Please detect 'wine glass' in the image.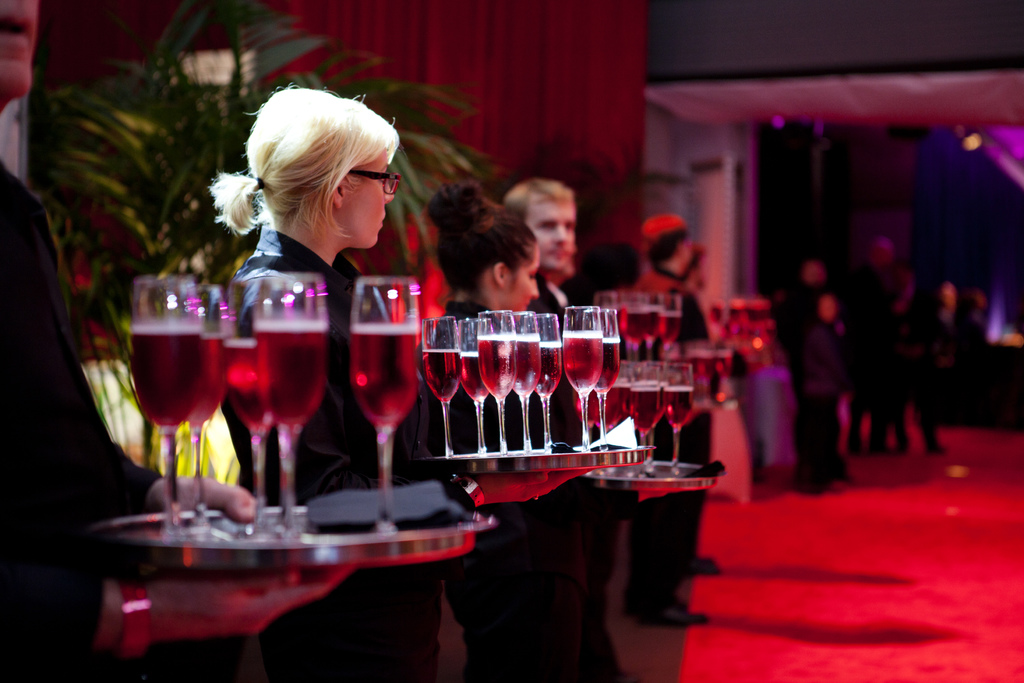
detection(224, 293, 275, 536).
